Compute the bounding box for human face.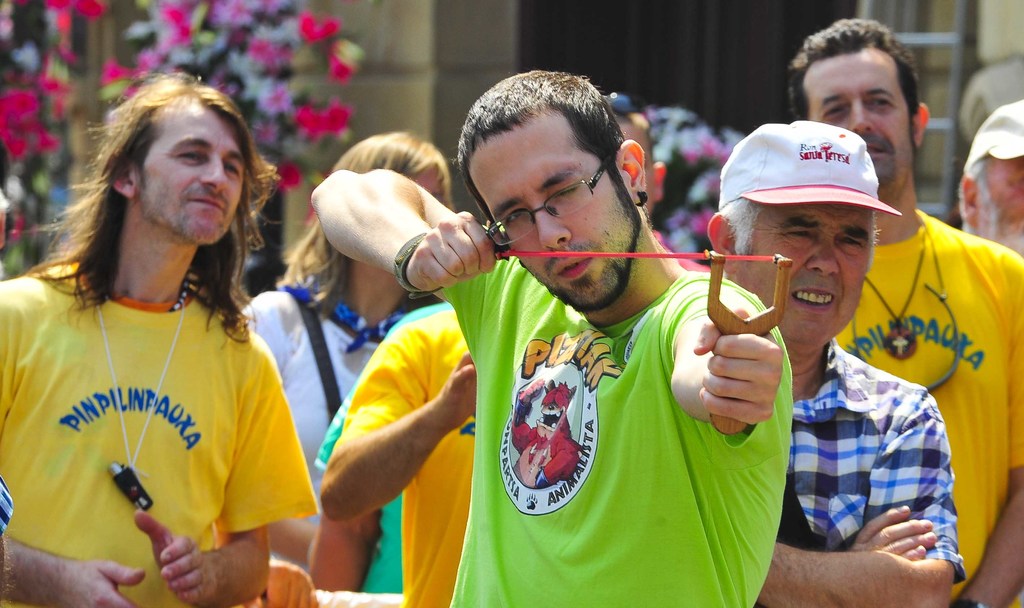
detection(815, 46, 913, 188).
